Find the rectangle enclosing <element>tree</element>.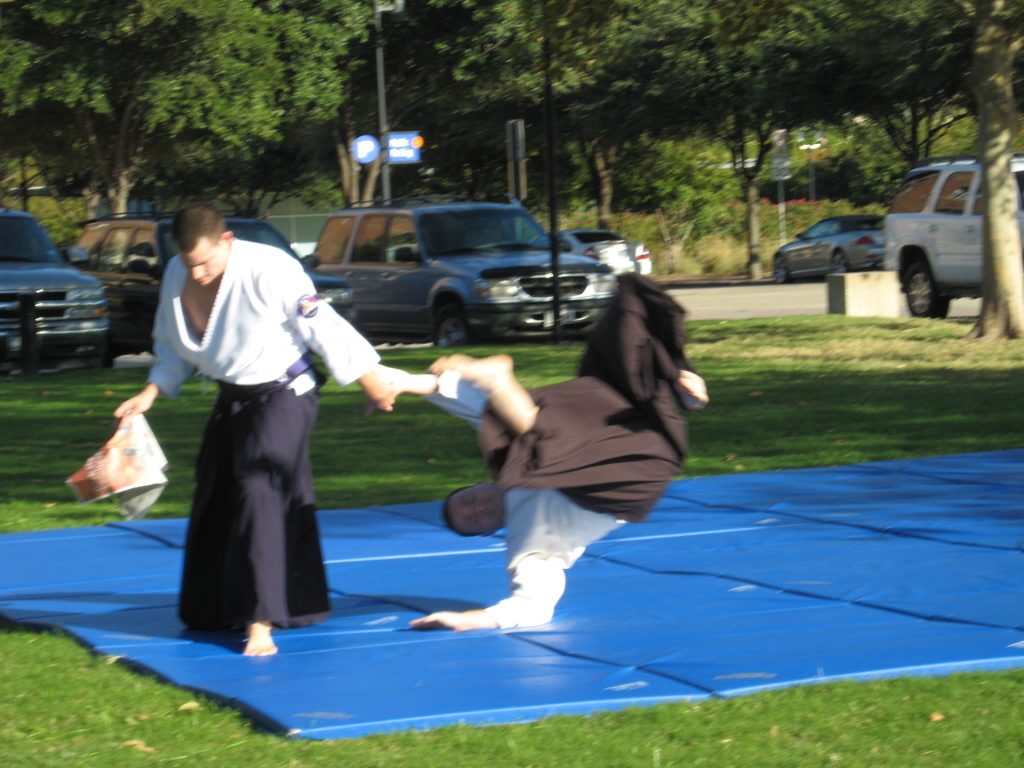
BBox(668, 0, 1023, 346).
